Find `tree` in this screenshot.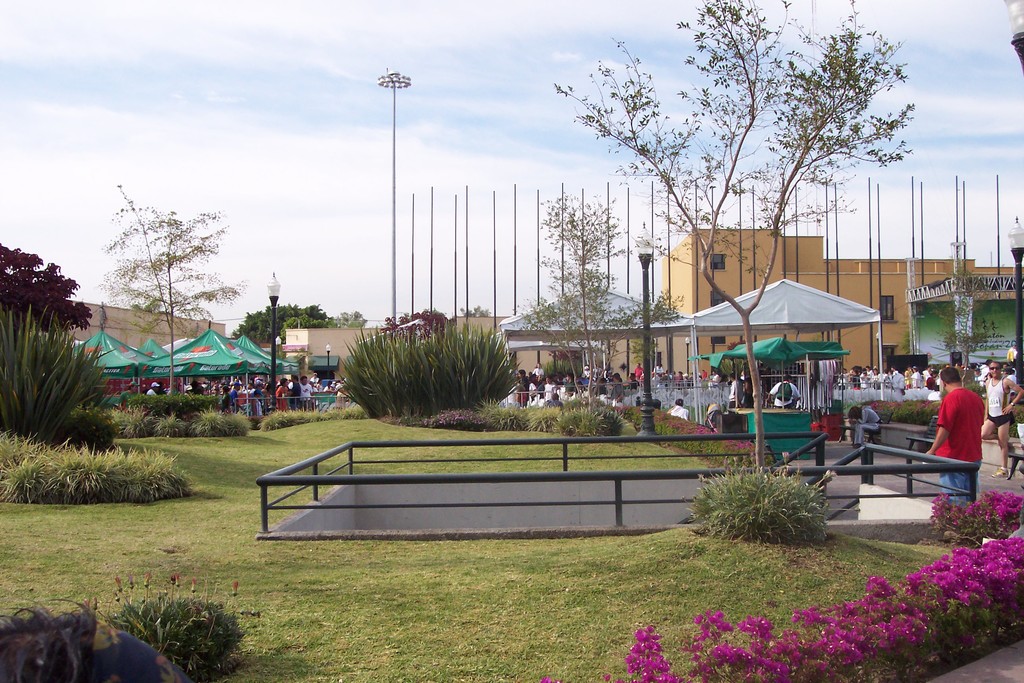
The bounding box for `tree` is bbox(506, 190, 687, 418).
